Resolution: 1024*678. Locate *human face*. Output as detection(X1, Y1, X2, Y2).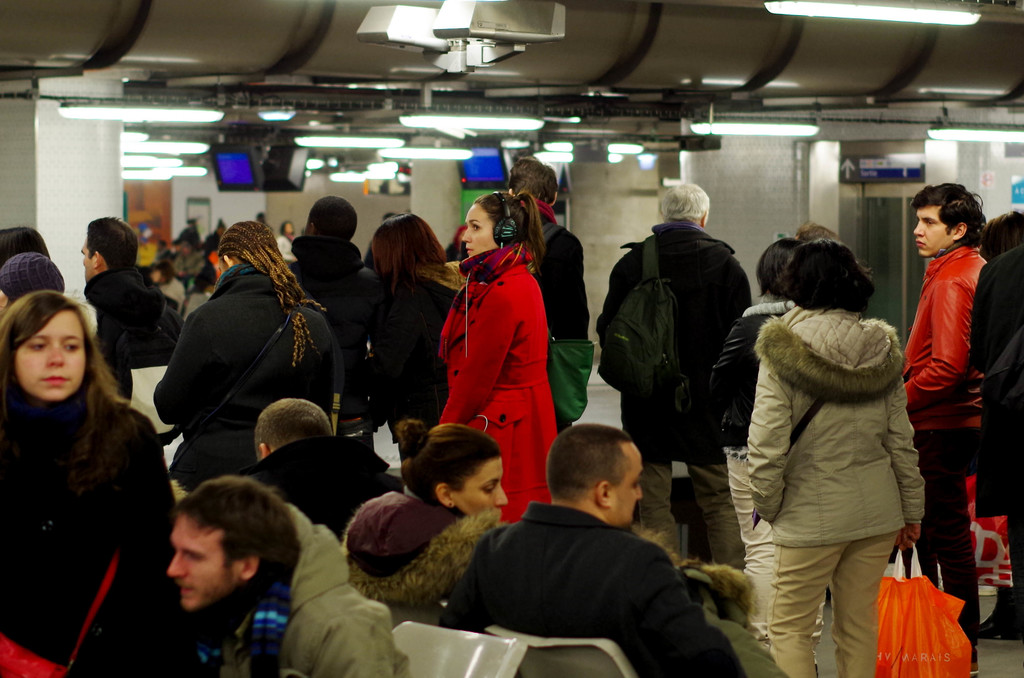
detection(81, 241, 109, 281).
